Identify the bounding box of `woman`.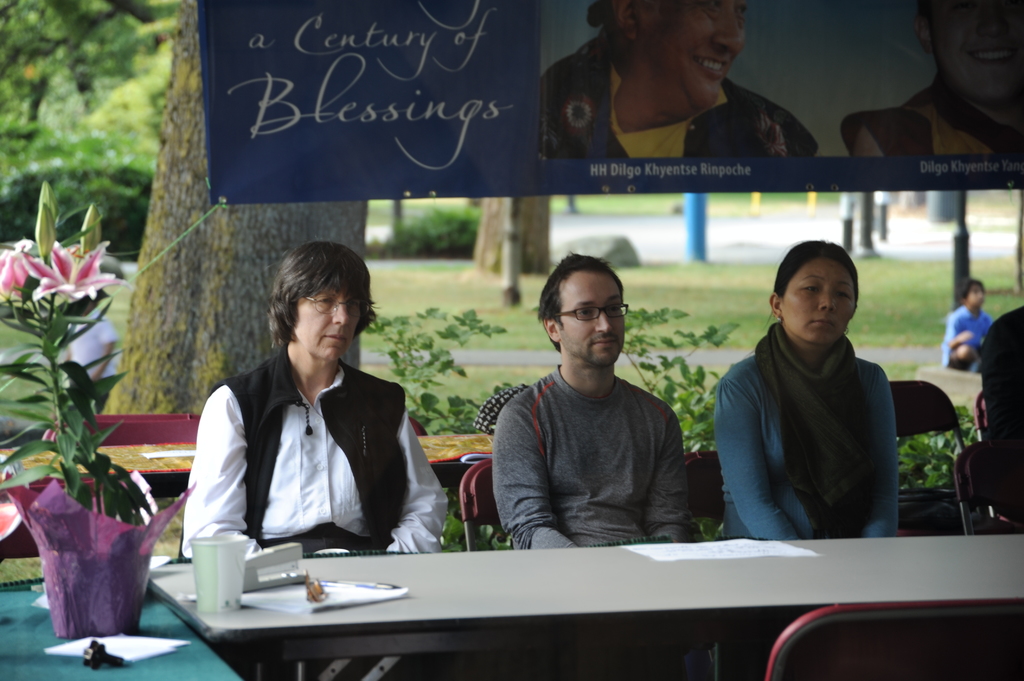
bbox(184, 241, 433, 600).
